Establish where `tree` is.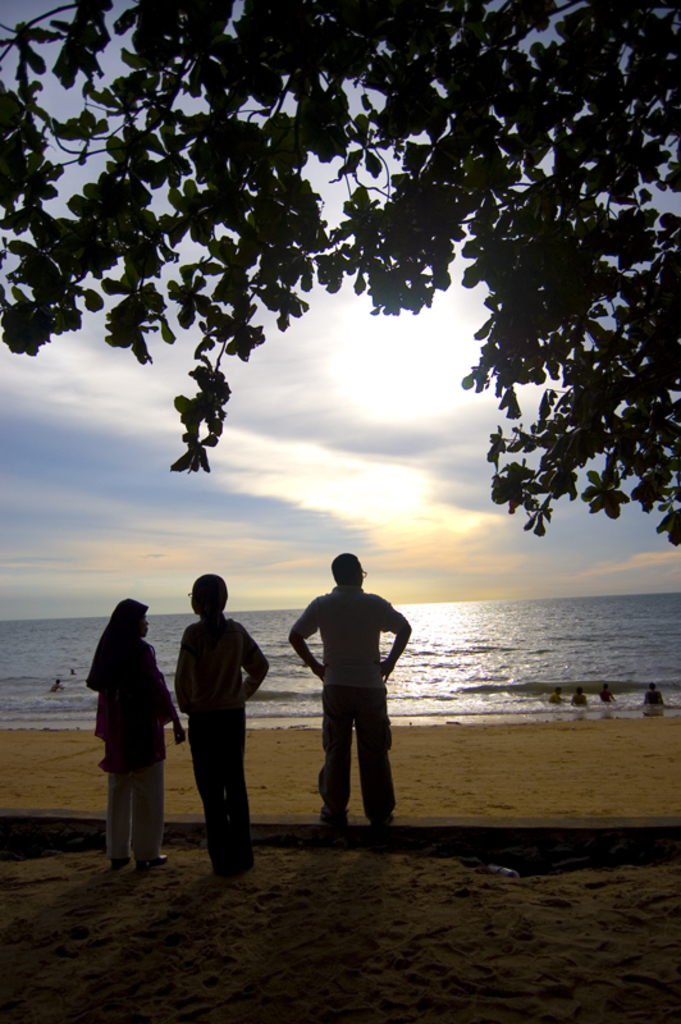
Established at 0,0,680,586.
